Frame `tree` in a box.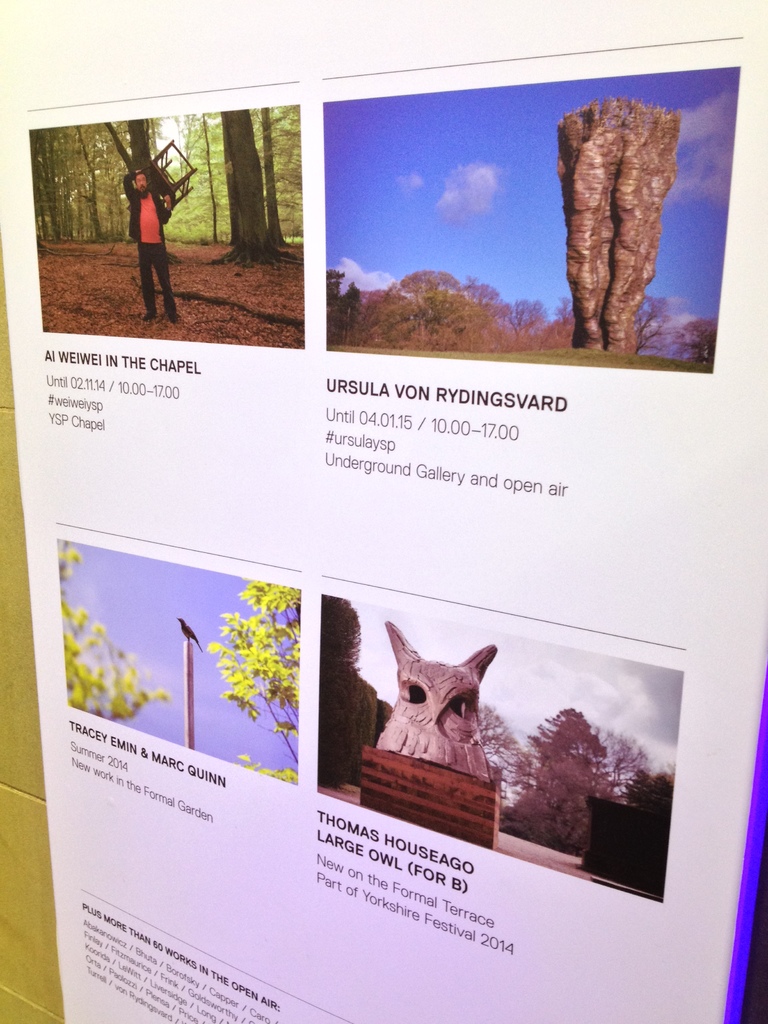
left=203, top=580, right=307, bottom=756.
